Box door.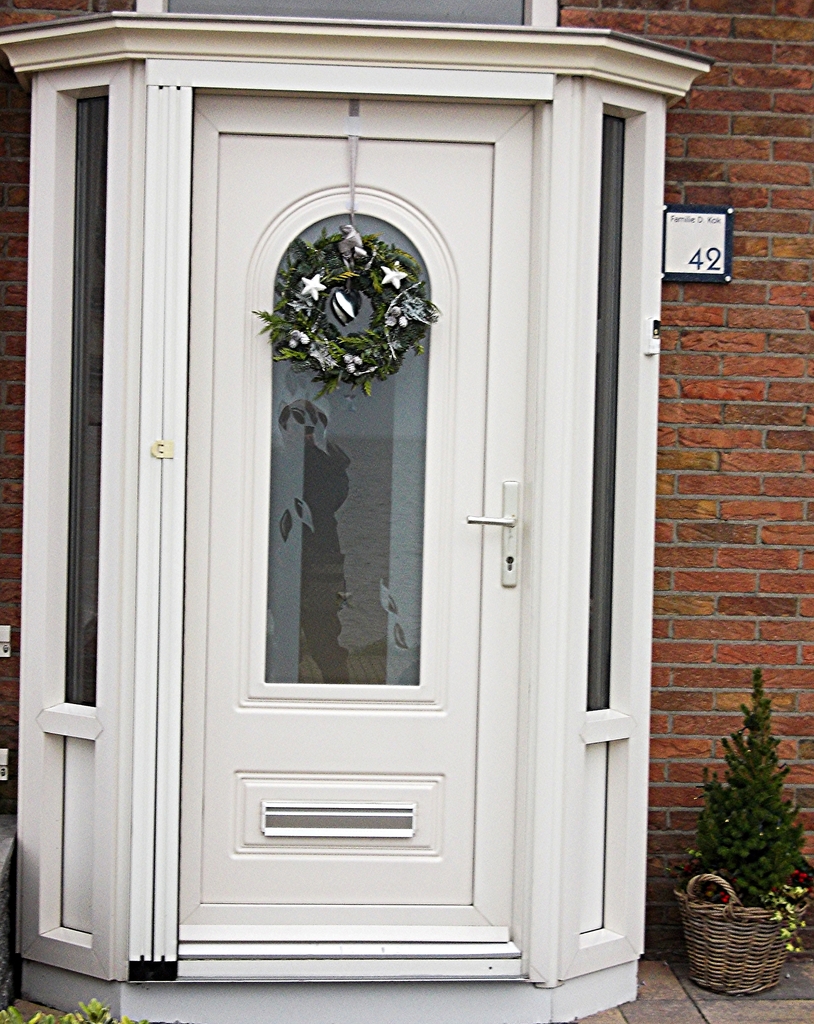
173/97/528/927.
